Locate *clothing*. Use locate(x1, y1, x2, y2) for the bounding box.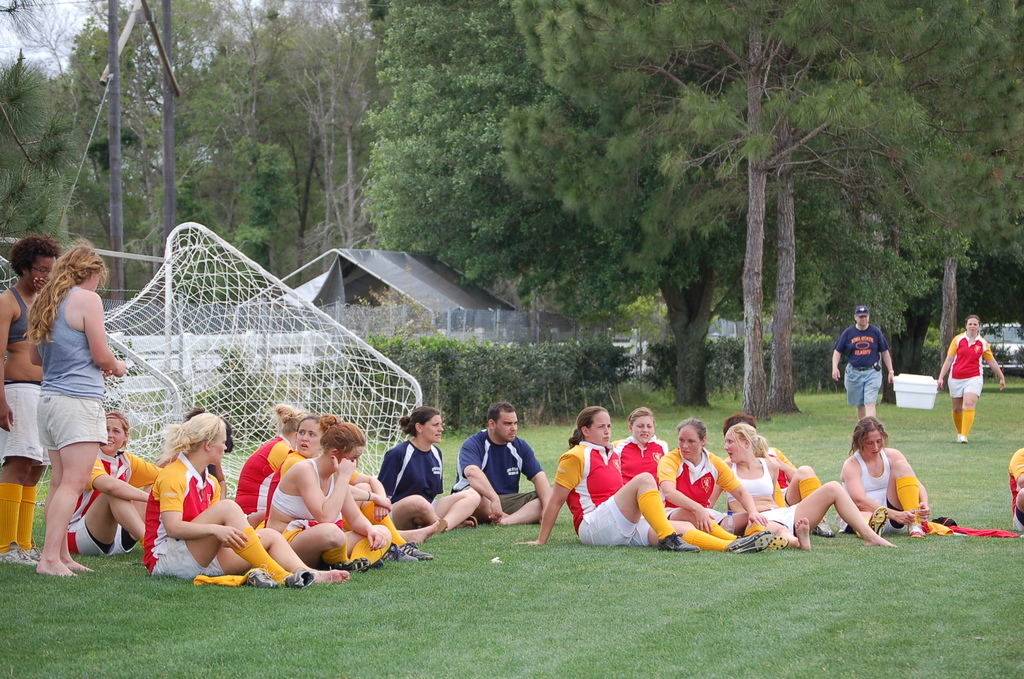
locate(719, 453, 834, 546).
